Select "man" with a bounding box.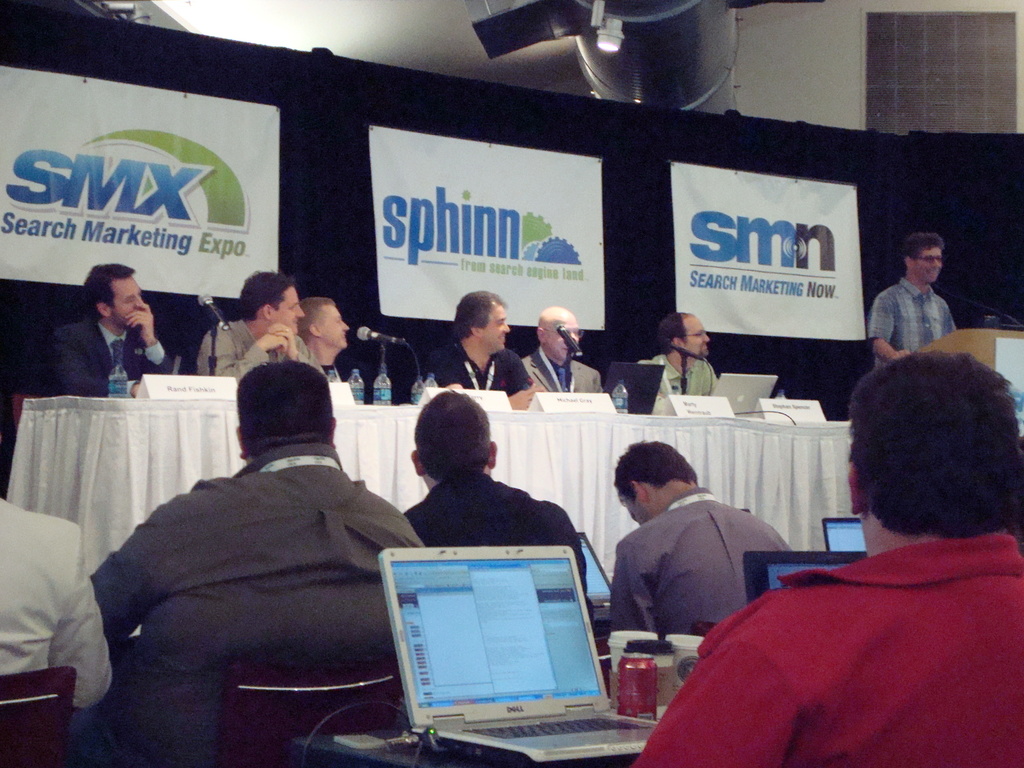
BBox(609, 439, 793, 640).
